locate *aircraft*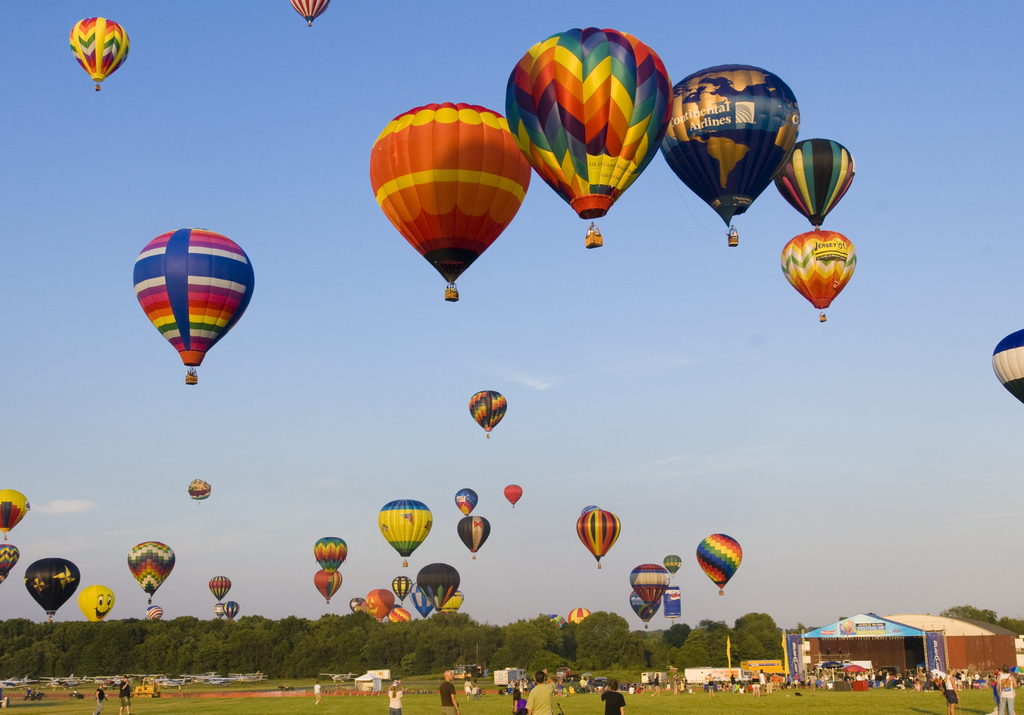
<region>408, 580, 440, 622</region>
